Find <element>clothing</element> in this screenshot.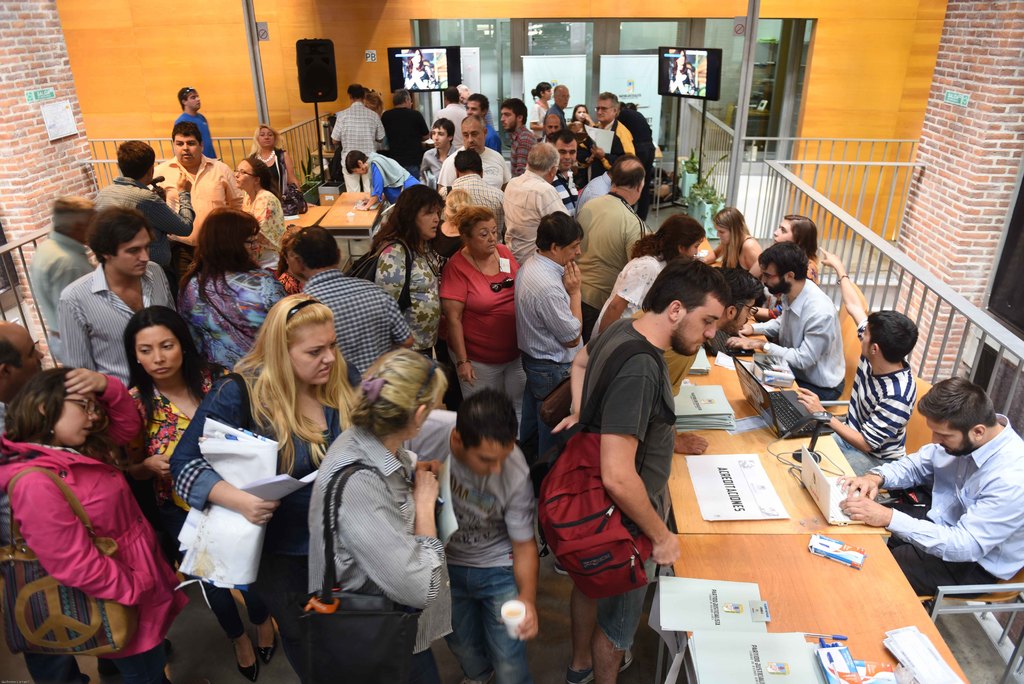
The bounding box for <element>clothing</element> is select_region(509, 245, 570, 451).
